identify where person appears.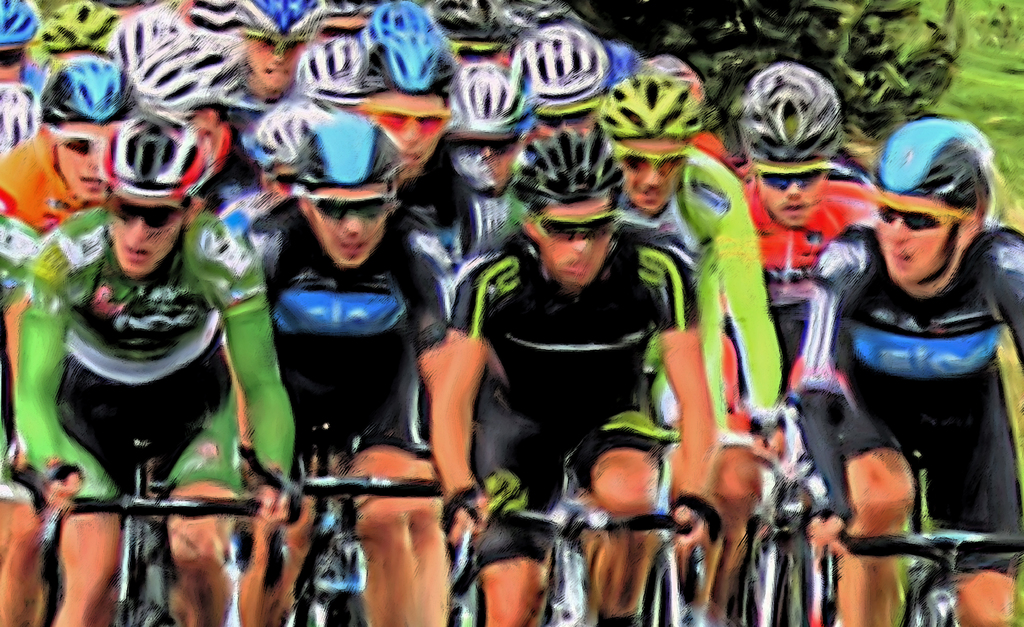
Appears at <bbox>296, 1, 396, 100</bbox>.
